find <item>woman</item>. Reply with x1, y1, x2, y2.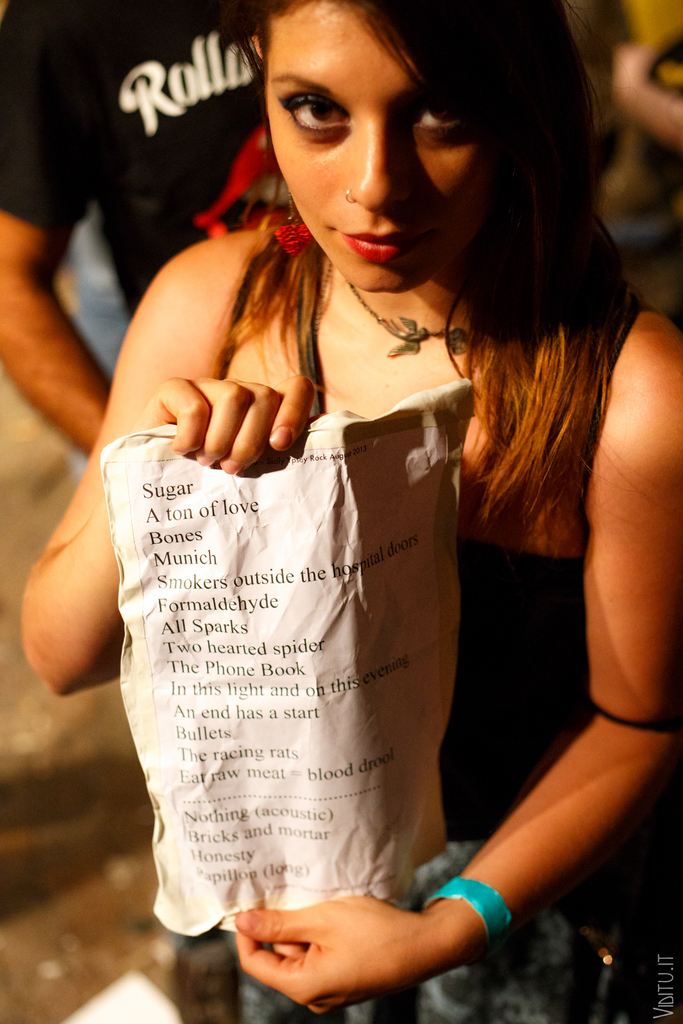
80, 13, 615, 976.
